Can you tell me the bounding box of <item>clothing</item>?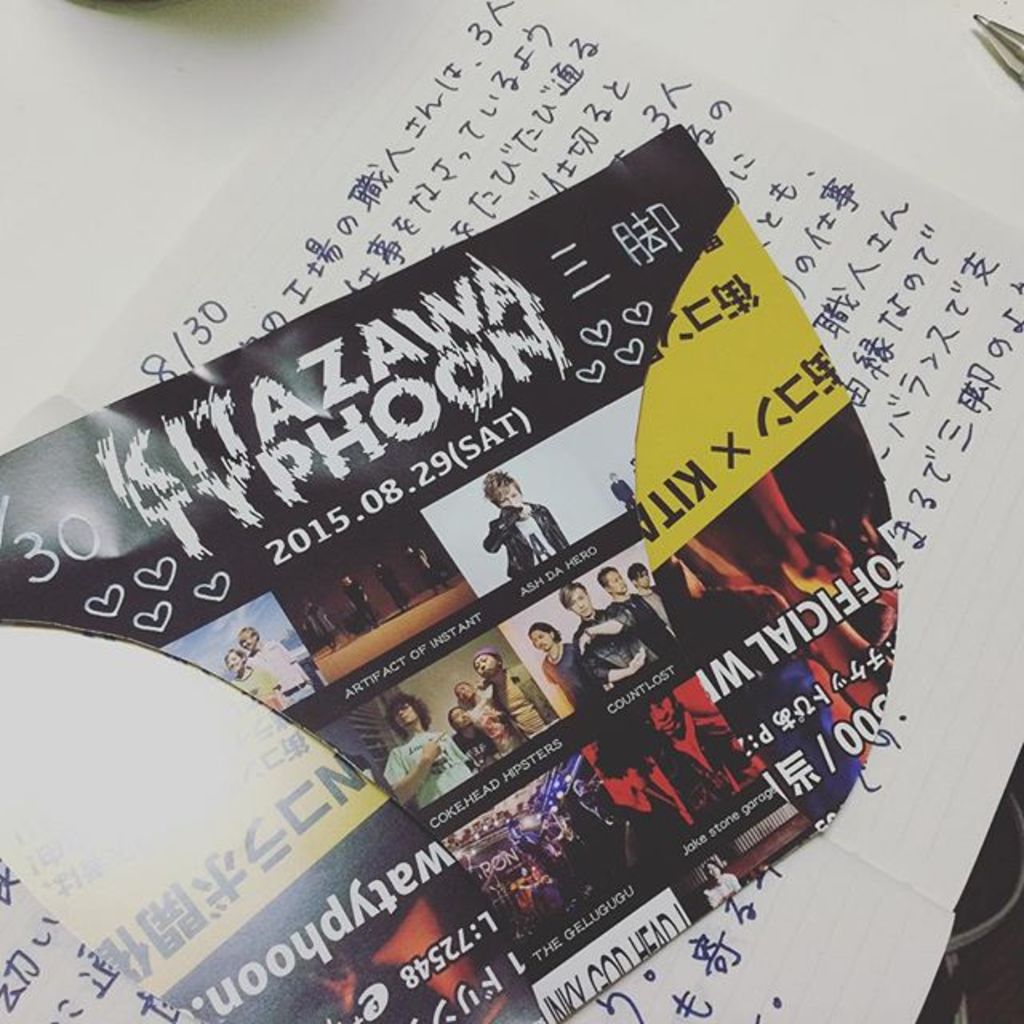
{"left": 576, "top": 610, "right": 669, "bottom": 694}.
